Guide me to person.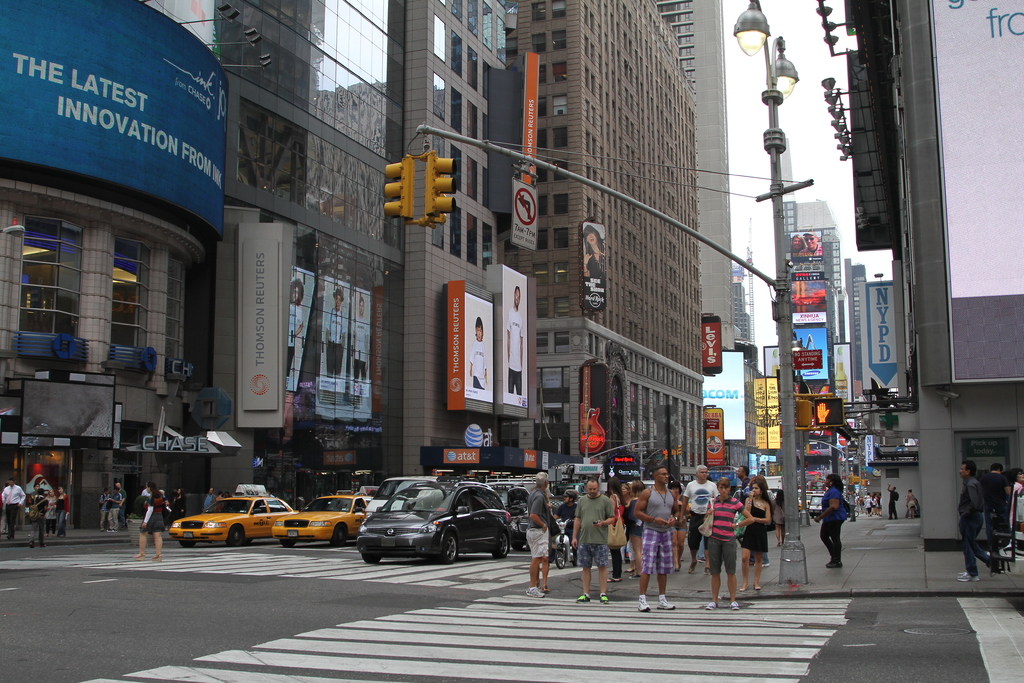
Guidance: 678, 462, 717, 577.
